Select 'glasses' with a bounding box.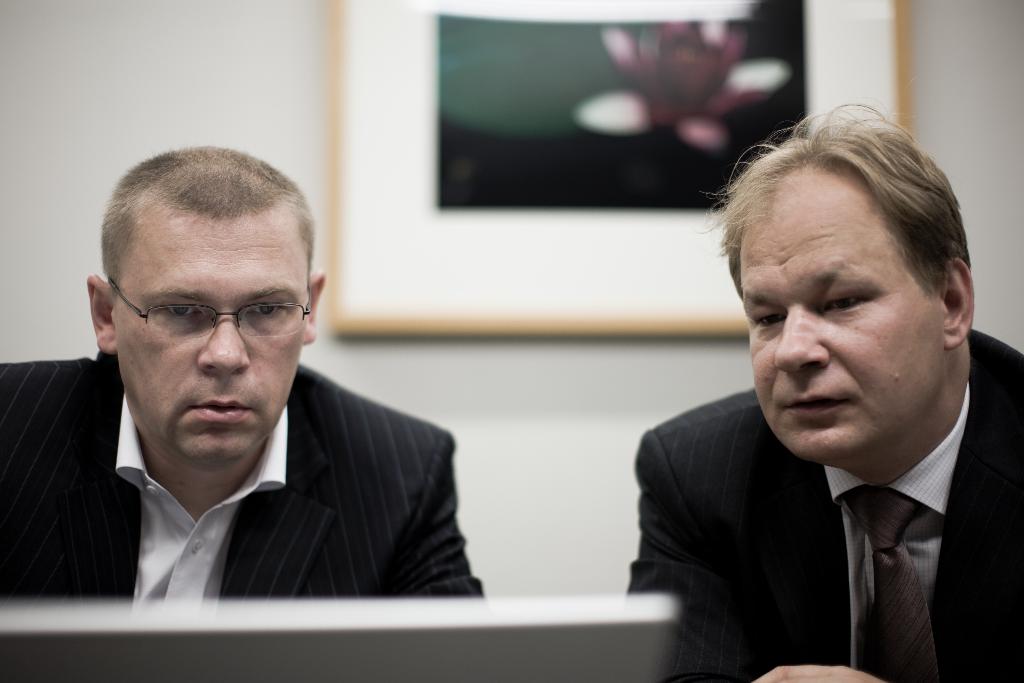
[100,277,311,343].
